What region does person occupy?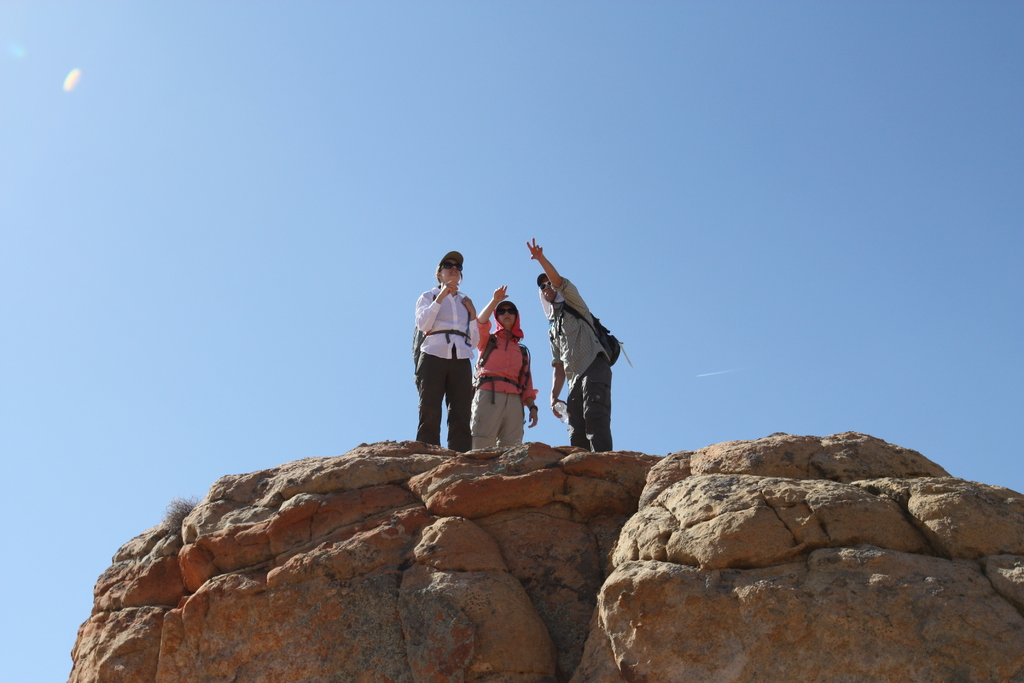
[x1=420, y1=252, x2=490, y2=447].
